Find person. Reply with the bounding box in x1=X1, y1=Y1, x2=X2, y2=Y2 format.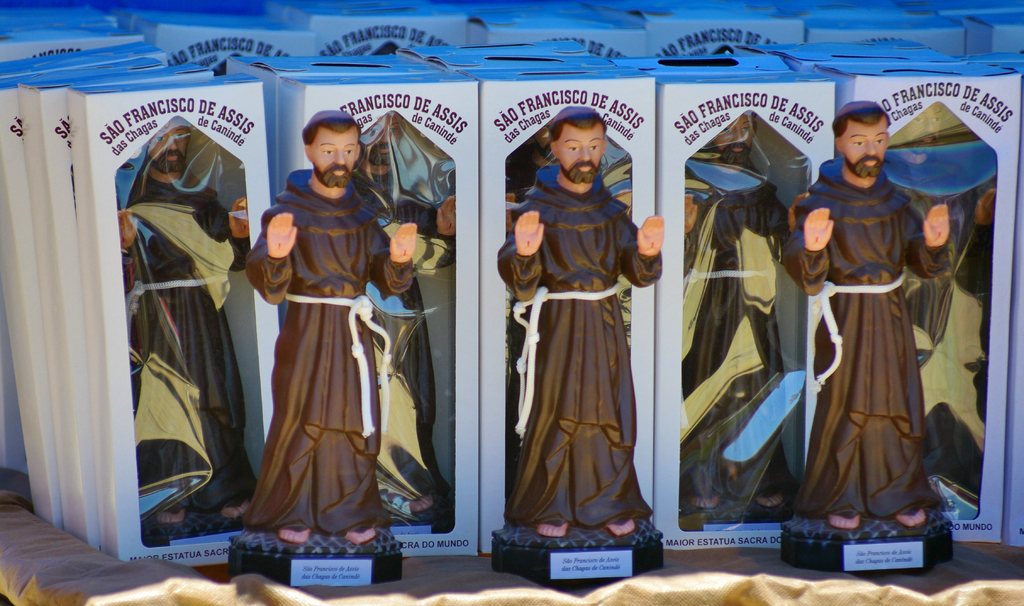
x1=493, y1=97, x2=669, y2=540.
